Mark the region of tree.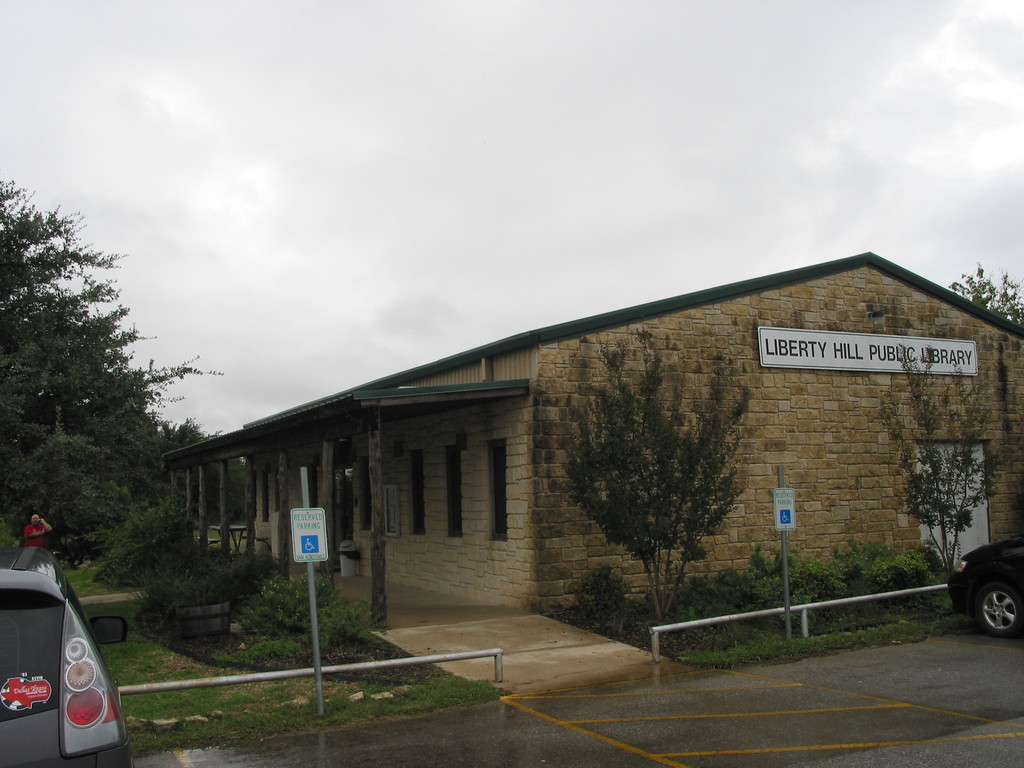
Region: pyautogui.locateOnScreen(10, 183, 164, 576).
